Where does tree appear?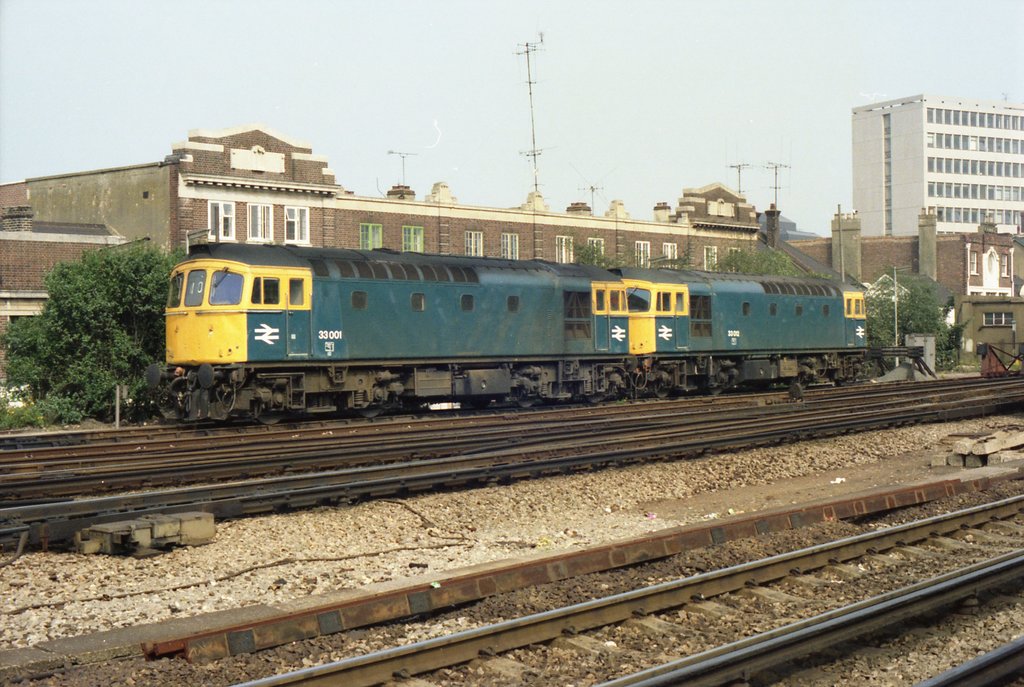
Appears at left=3, top=236, right=182, bottom=422.
